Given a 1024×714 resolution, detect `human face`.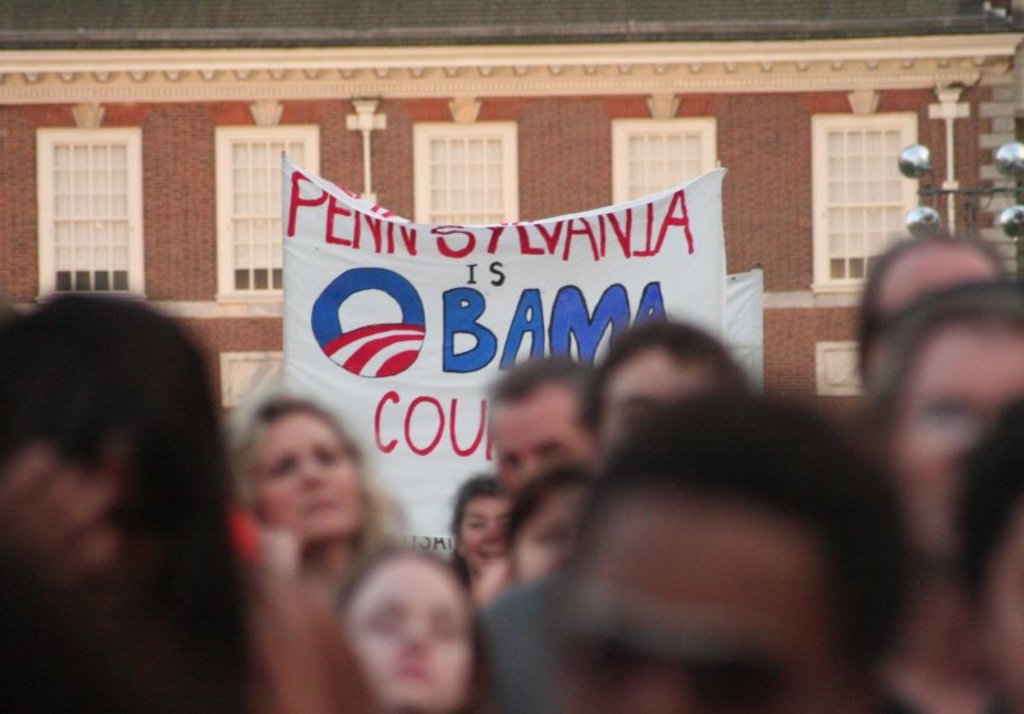
{"x1": 253, "y1": 407, "x2": 361, "y2": 540}.
